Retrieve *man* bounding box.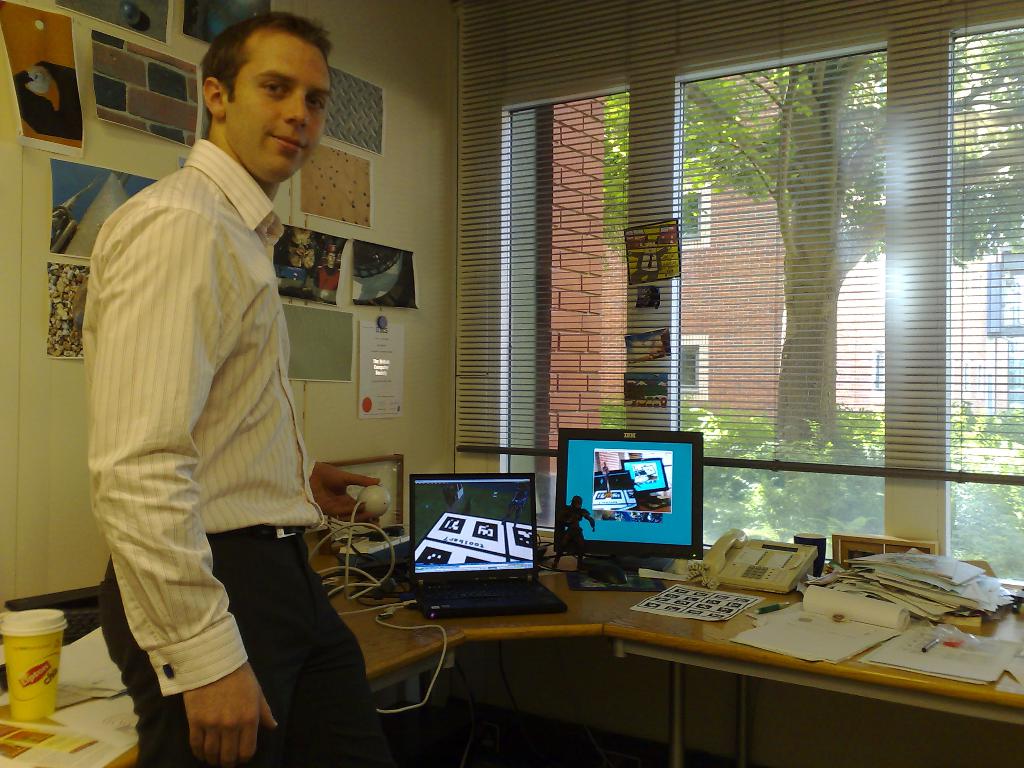
Bounding box: bbox=[81, 19, 402, 767].
